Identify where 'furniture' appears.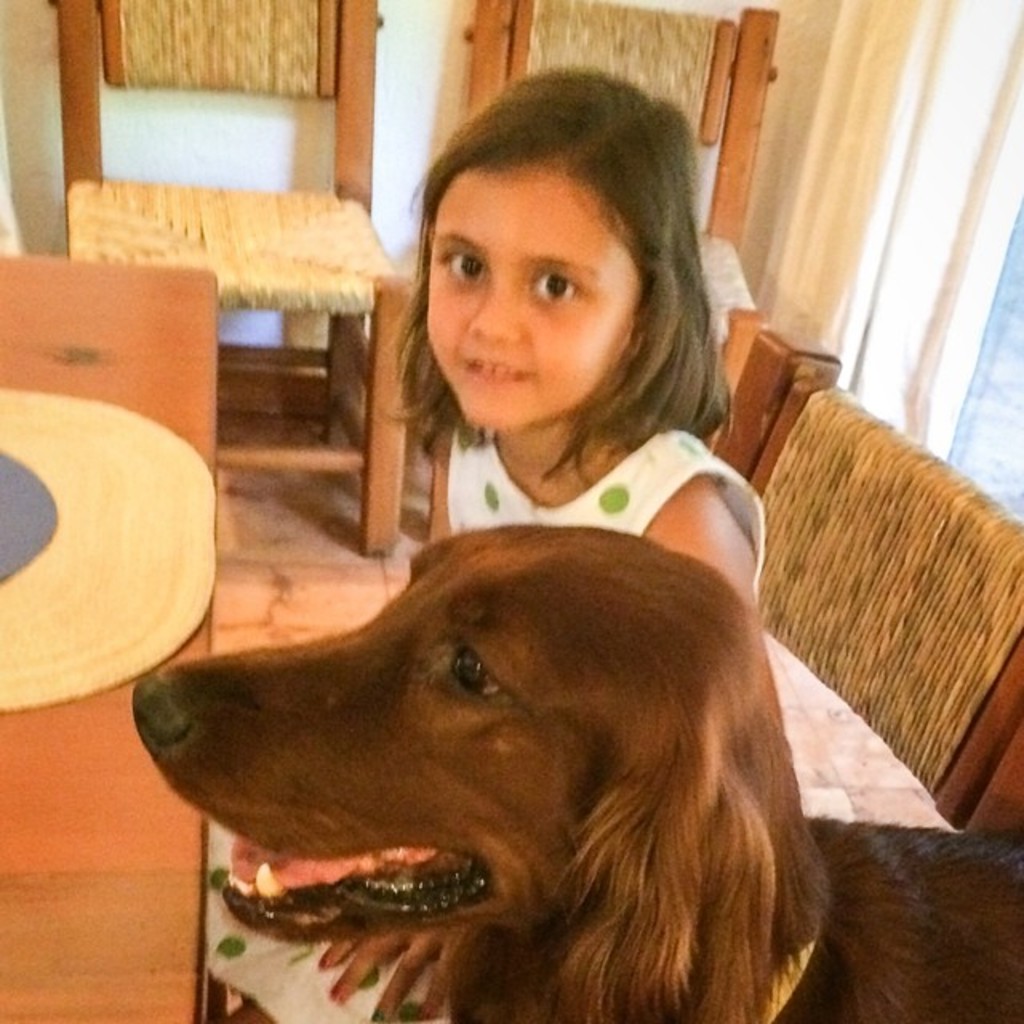
Appears at [0, 251, 219, 1022].
